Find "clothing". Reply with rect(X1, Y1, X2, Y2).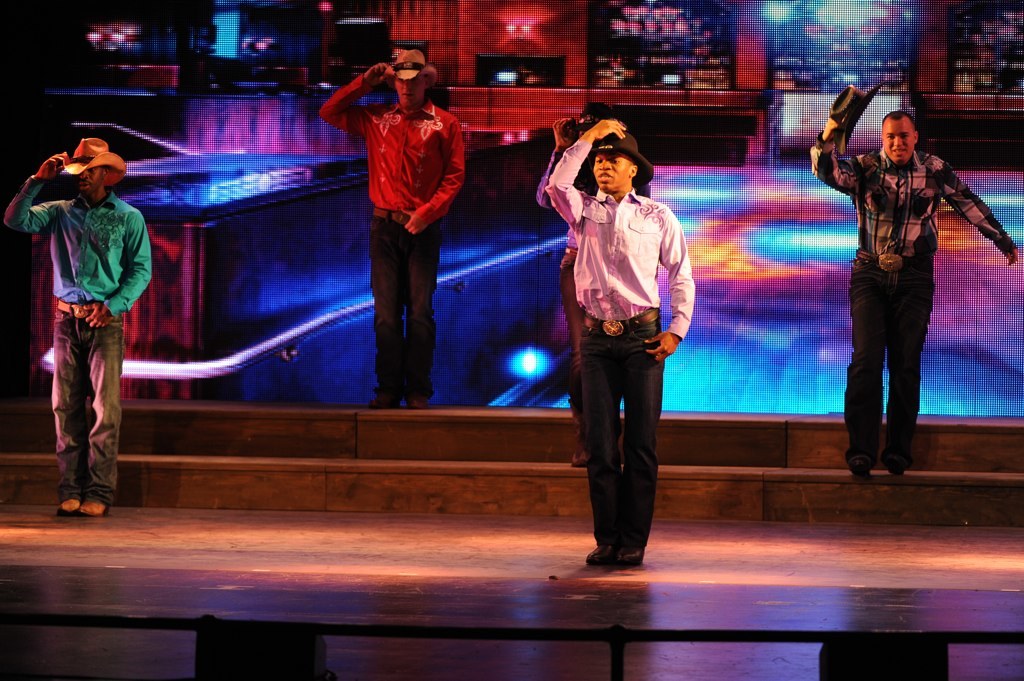
rect(810, 129, 1013, 446).
